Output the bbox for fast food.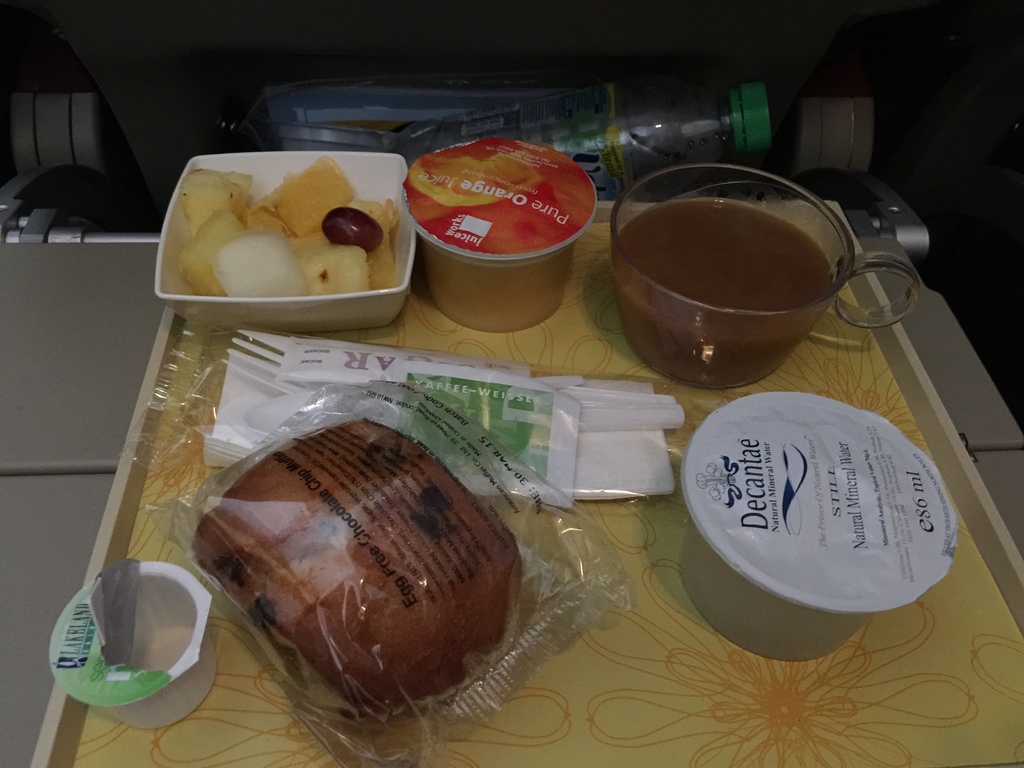
bbox(190, 417, 525, 715).
